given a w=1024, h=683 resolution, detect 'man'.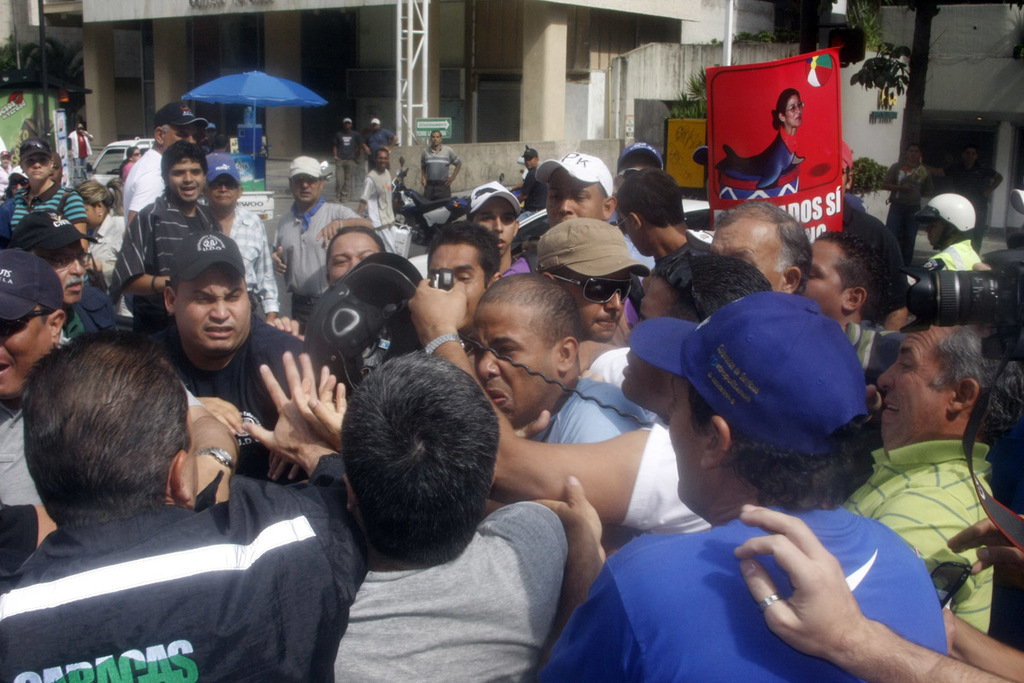
BBox(834, 318, 1023, 640).
